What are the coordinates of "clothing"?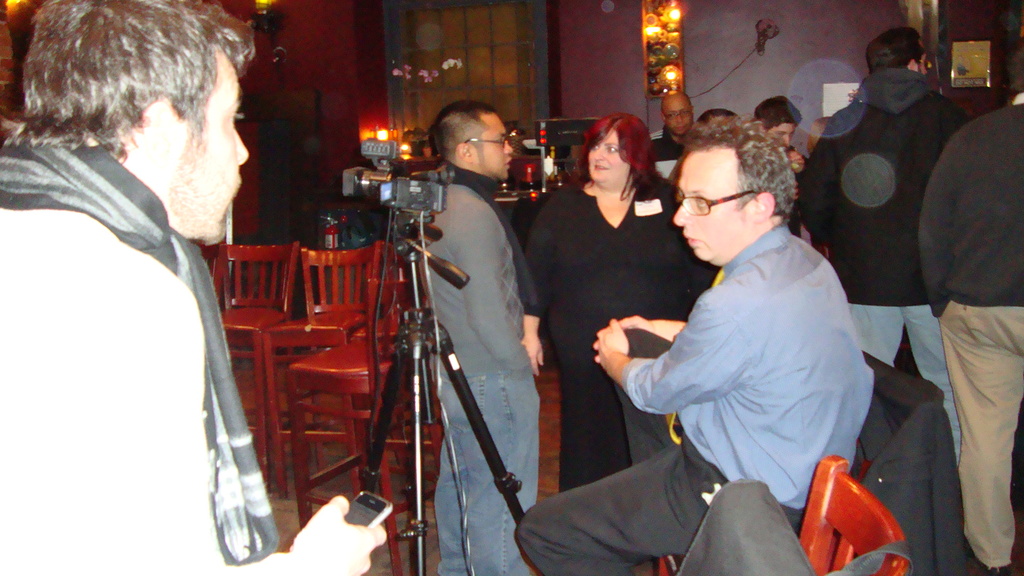
603 177 882 536.
